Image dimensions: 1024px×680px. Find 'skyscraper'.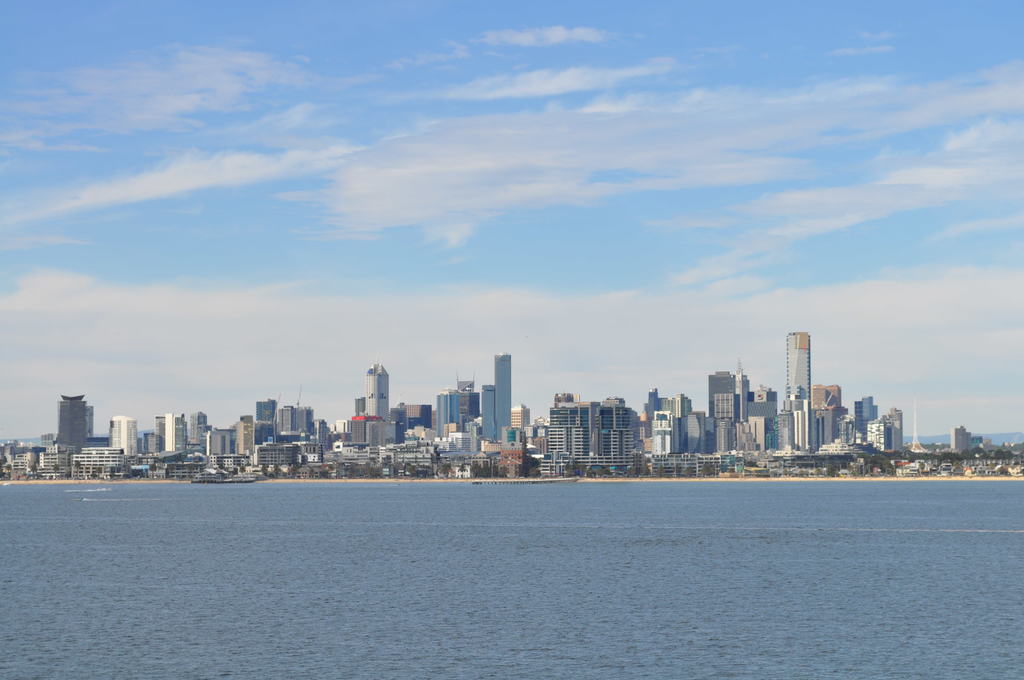
box=[360, 363, 392, 422].
